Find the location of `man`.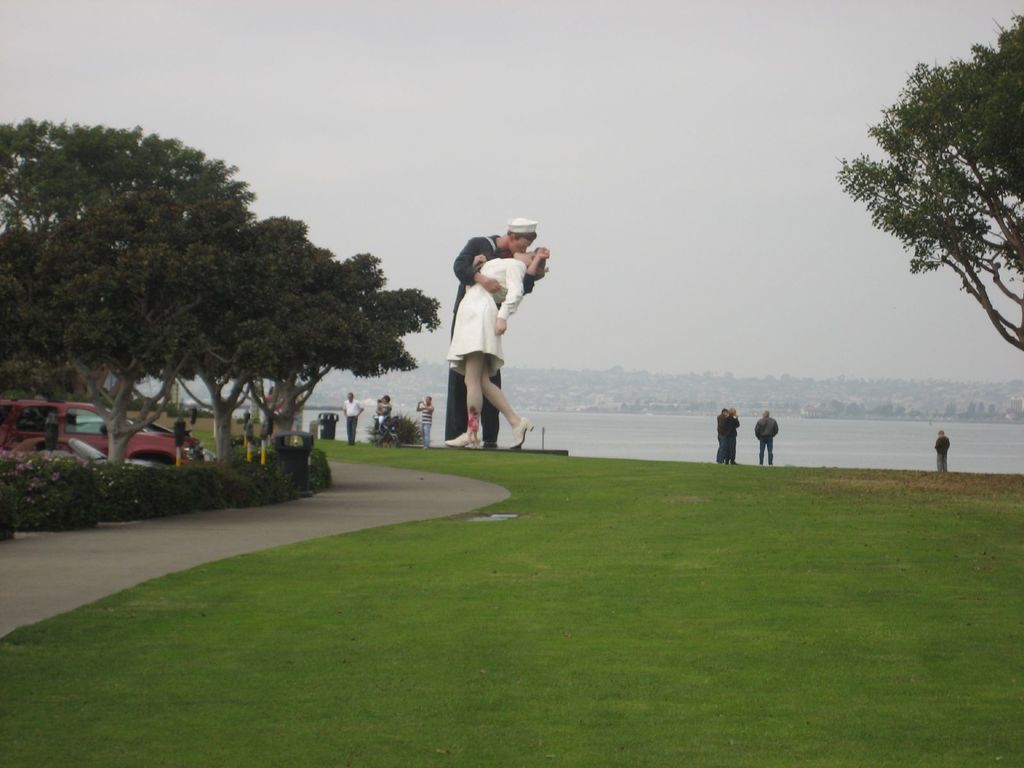
Location: rect(418, 394, 435, 448).
